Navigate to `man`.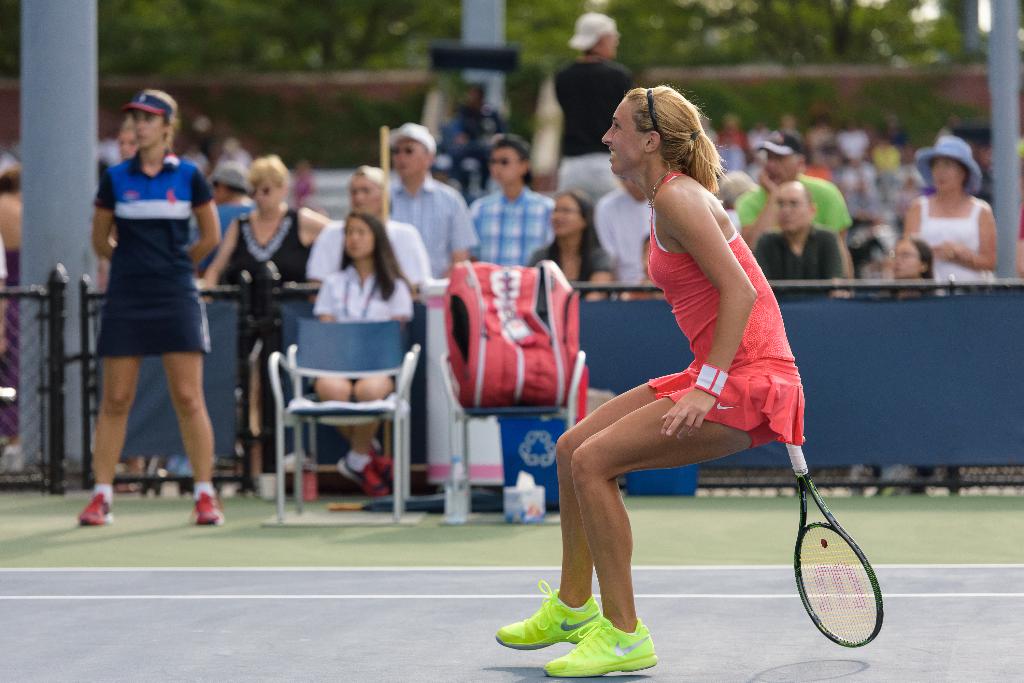
Navigation target: bbox(729, 130, 857, 285).
